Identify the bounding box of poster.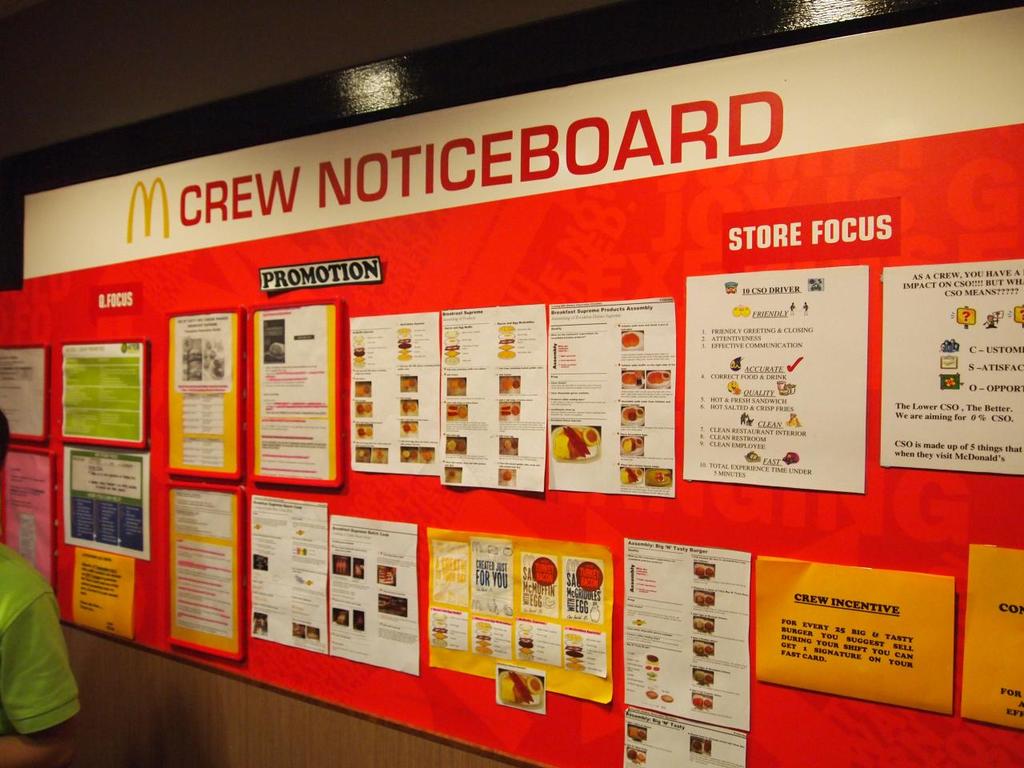
box(65, 346, 142, 442).
